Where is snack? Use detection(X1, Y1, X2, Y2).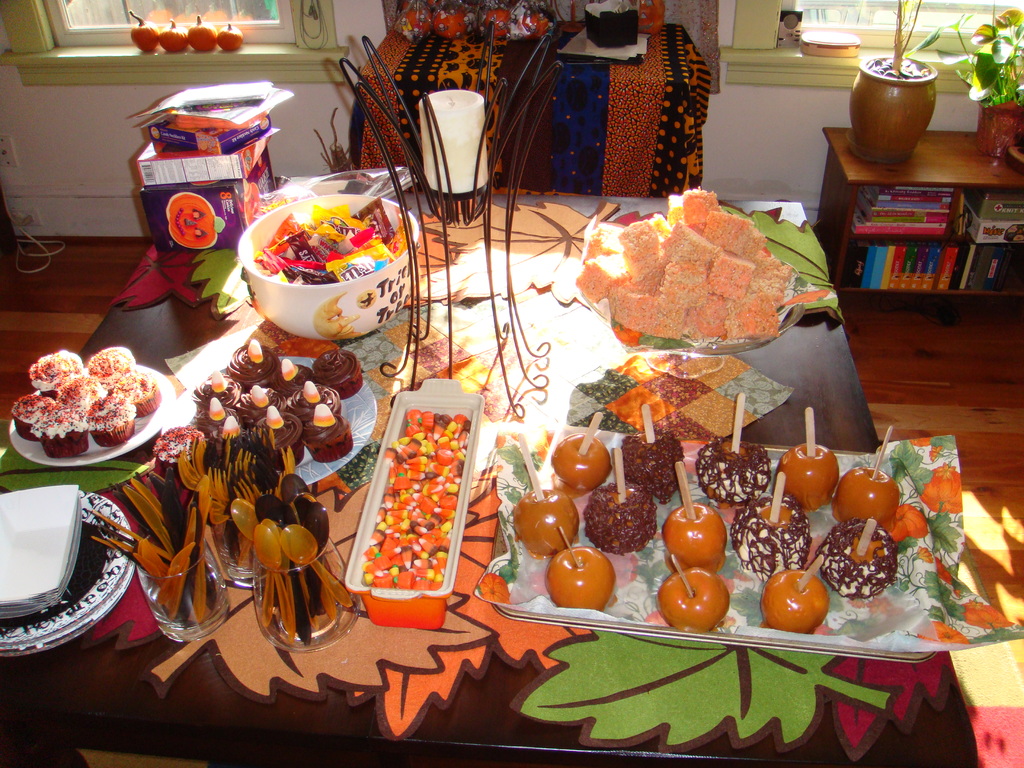
detection(765, 566, 825, 632).
